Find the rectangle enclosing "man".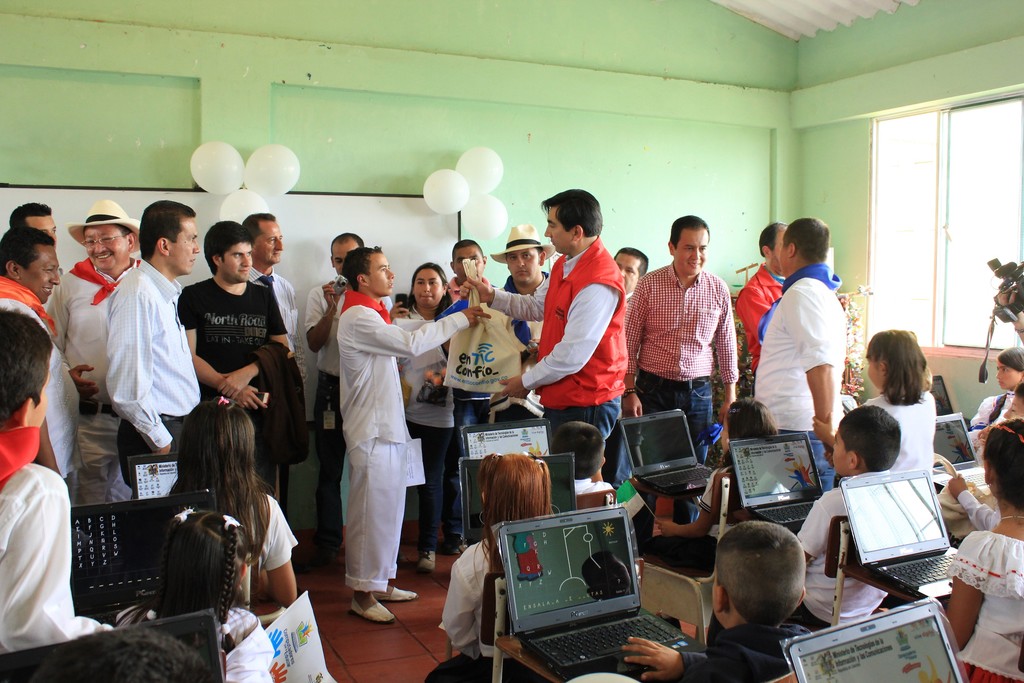
111/211/207/491.
